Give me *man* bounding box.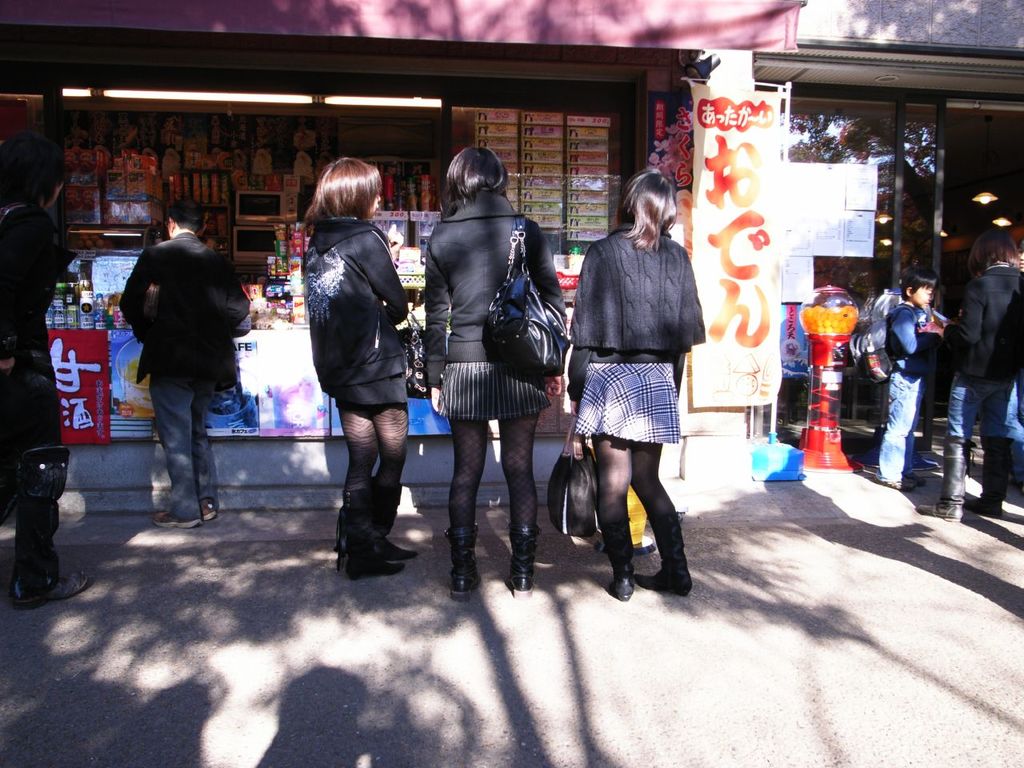
(x1=120, y1=197, x2=240, y2=527).
